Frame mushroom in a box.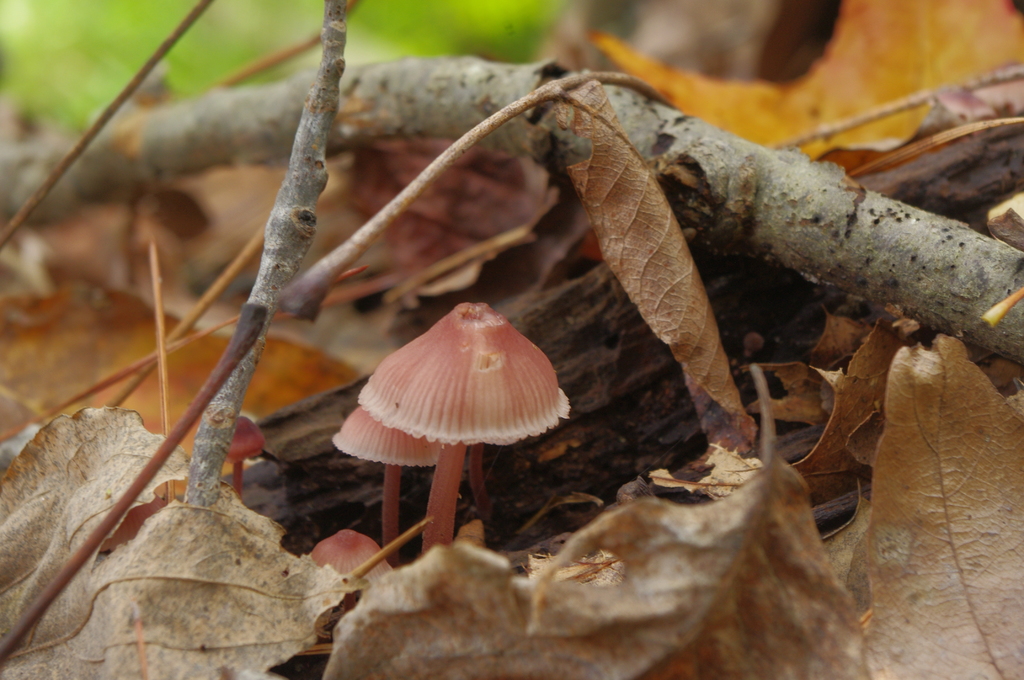
(334, 407, 444, 569).
